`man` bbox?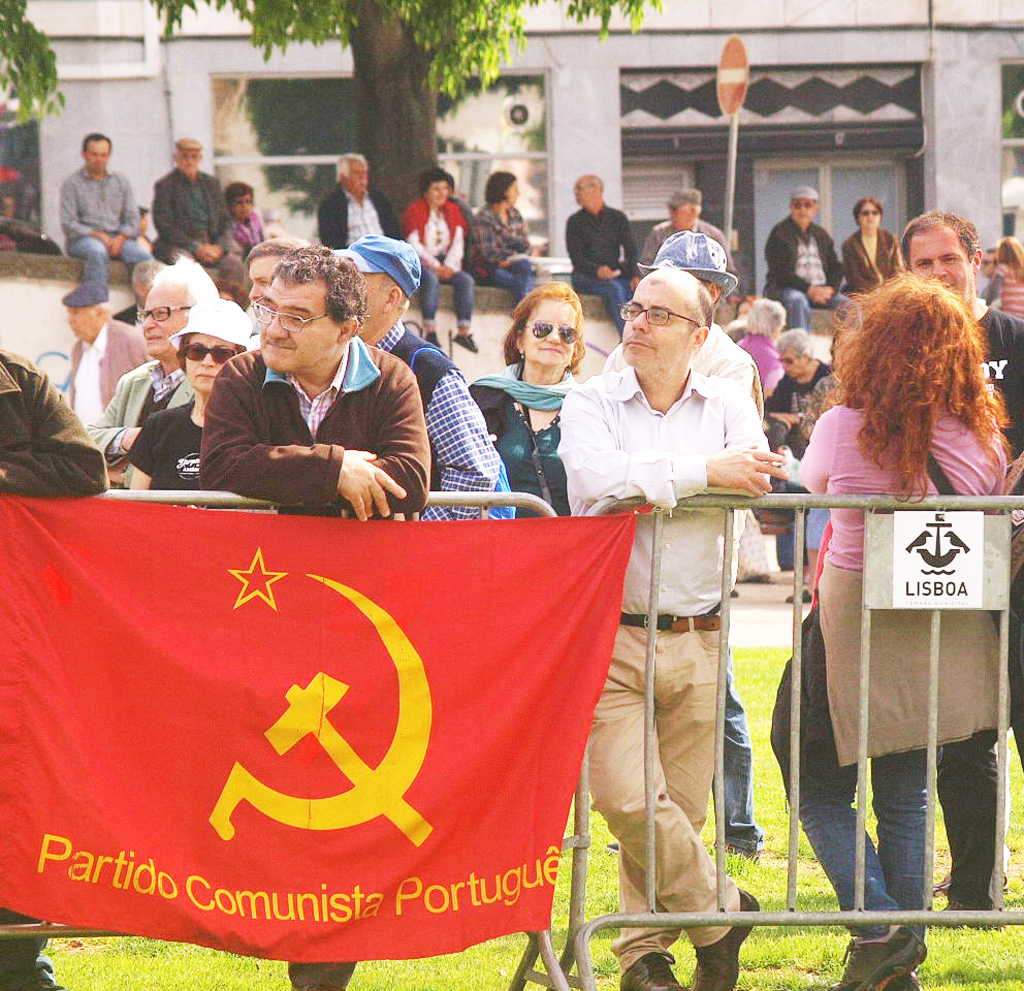
[335, 237, 498, 523]
